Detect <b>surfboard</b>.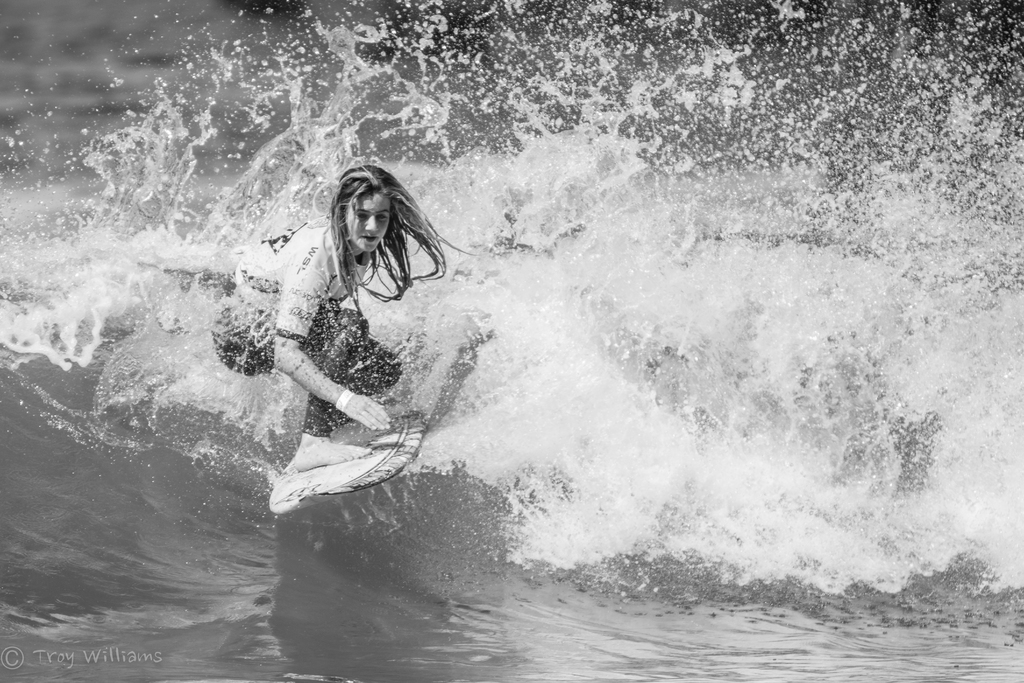
Detected at left=264, top=303, right=476, bottom=516.
